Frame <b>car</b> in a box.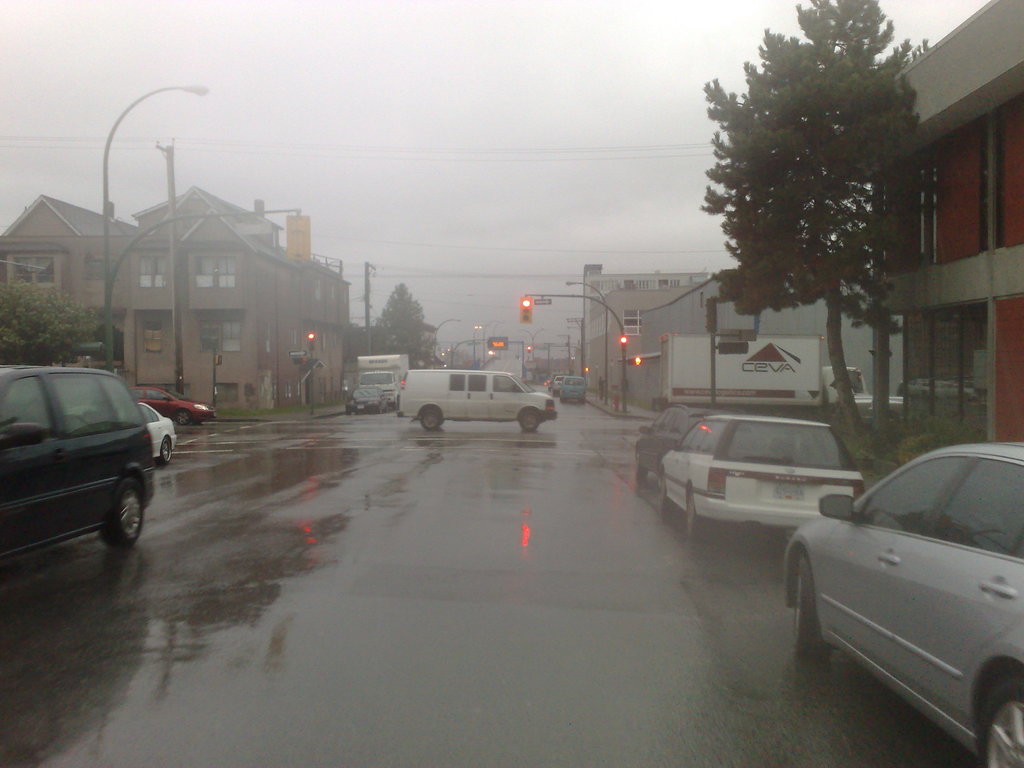
bbox=[561, 376, 588, 408].
